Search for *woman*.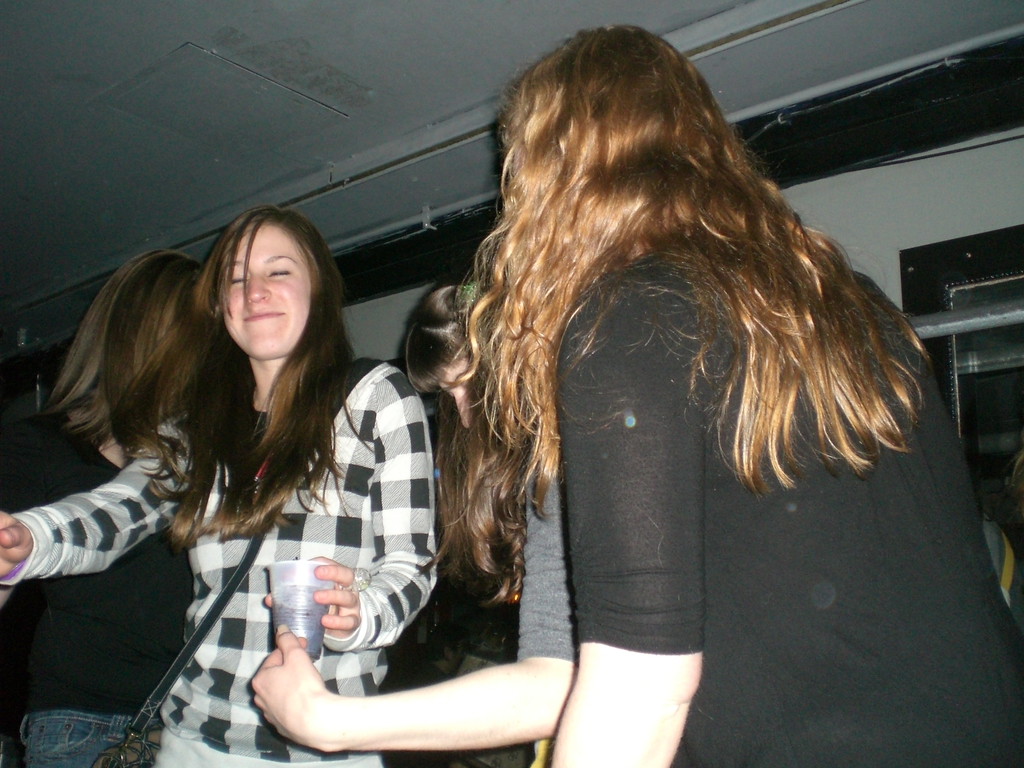
Found at x1=0 y1=205 x2=442 y2=767.
